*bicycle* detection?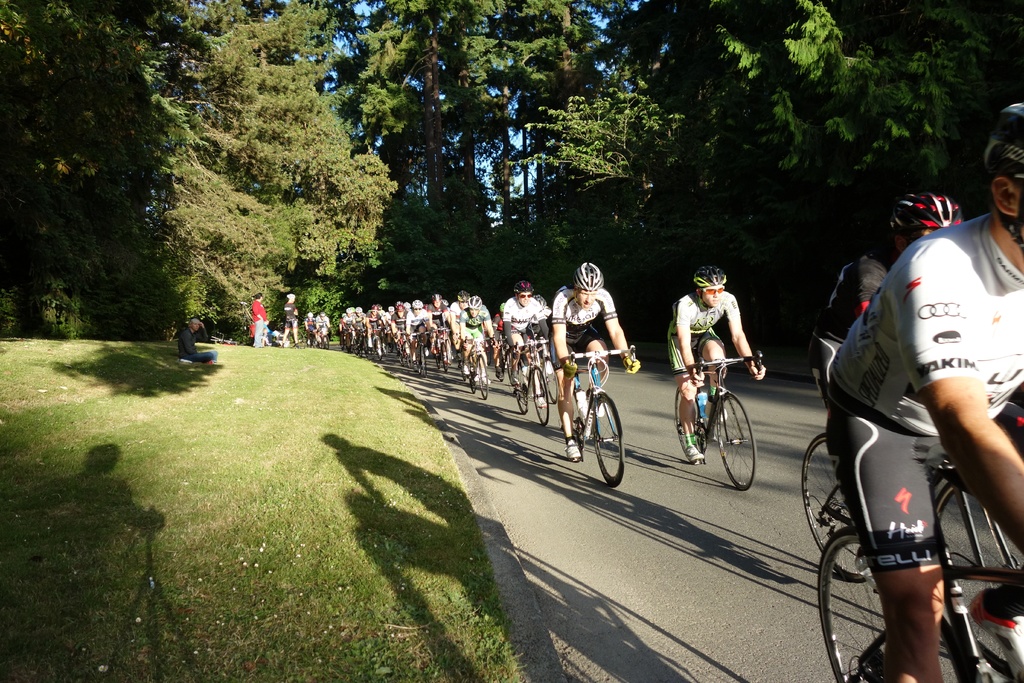
box(687, 365, 761, 487)
